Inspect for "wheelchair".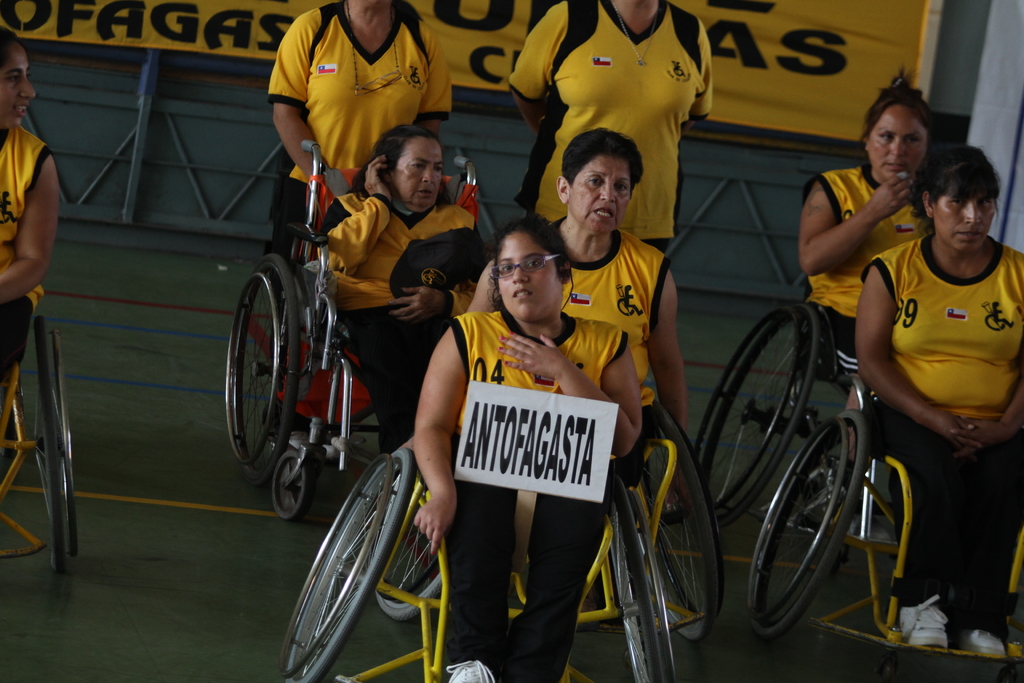
Inspection: 557, 391, 735, 661.
